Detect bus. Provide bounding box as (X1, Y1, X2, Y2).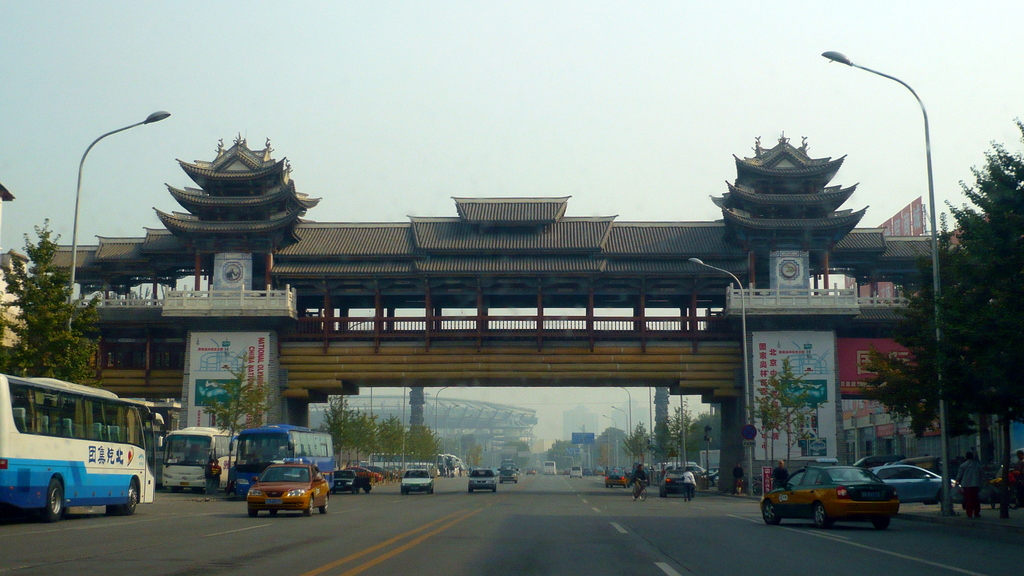
(543, 460, 557, 477).
